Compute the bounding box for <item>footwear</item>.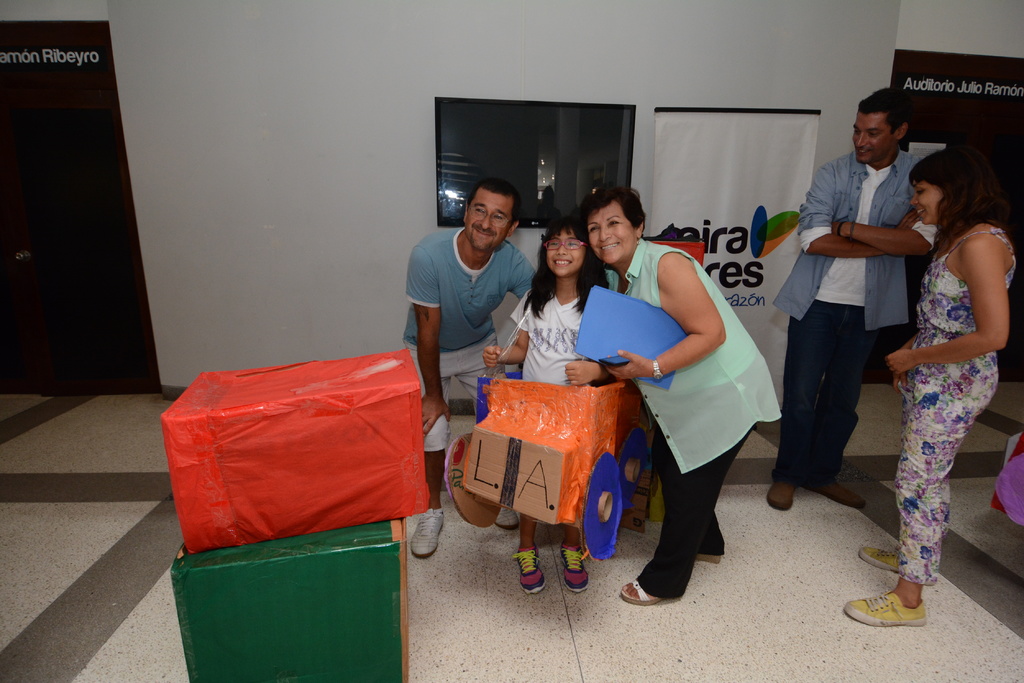
[x1=845, y1=591, x2=926, y2=623].
